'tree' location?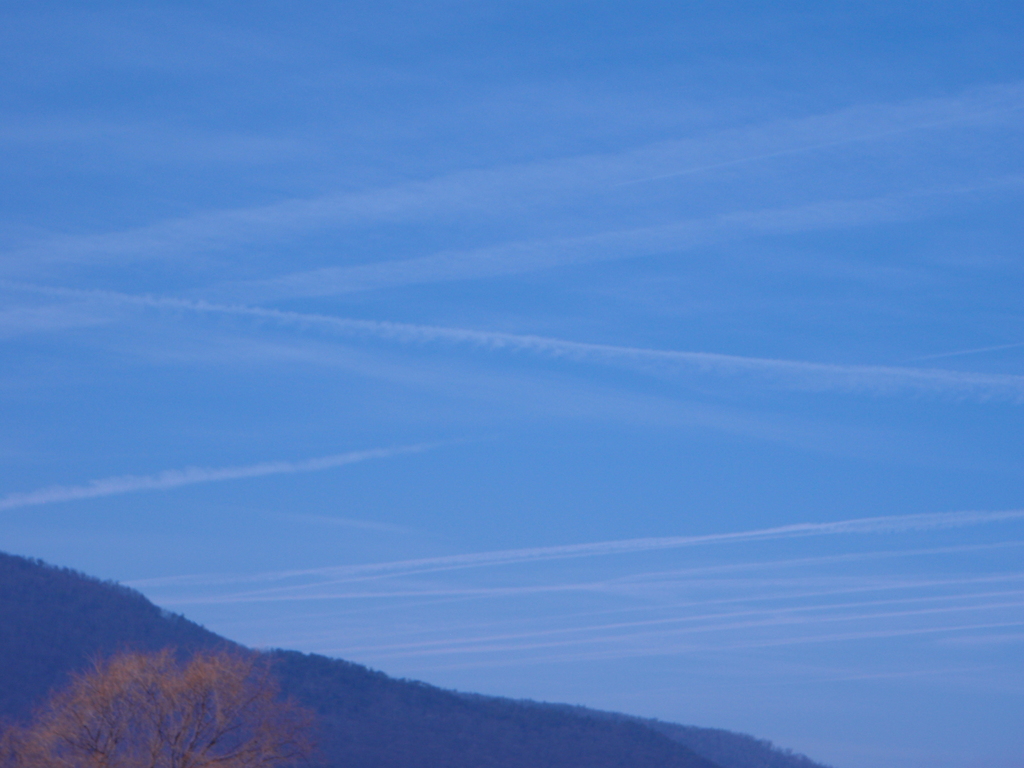
box(0, 640, 312, 767)
